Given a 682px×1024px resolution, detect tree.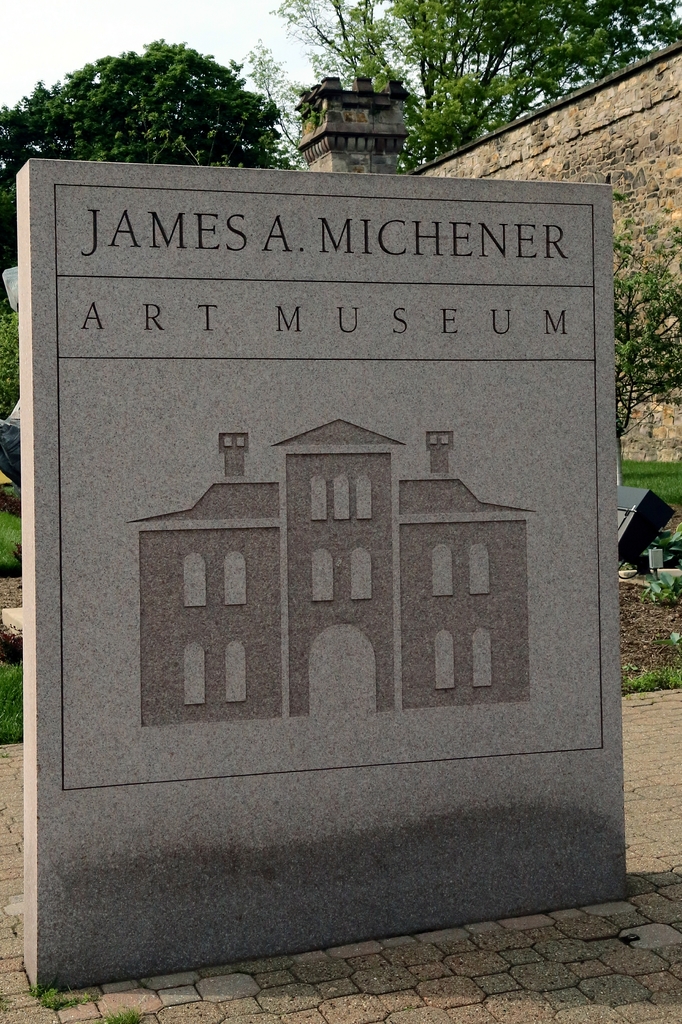
l=247, t=0, r=681, b=175.
